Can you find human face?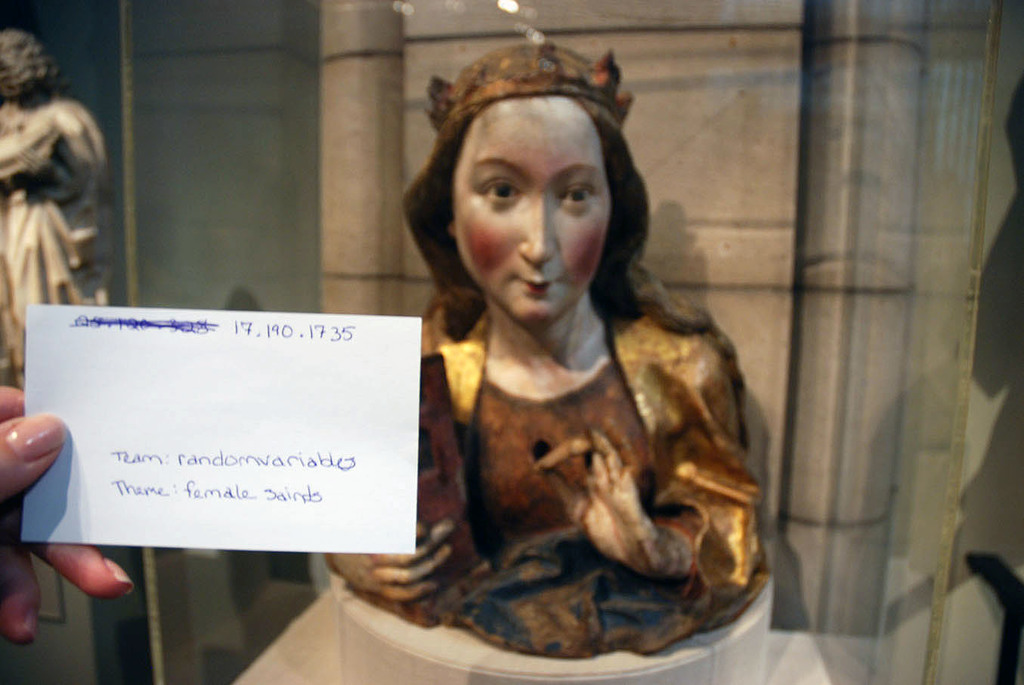
Yes, bounding box: locate(451, 94, 605, 319).
